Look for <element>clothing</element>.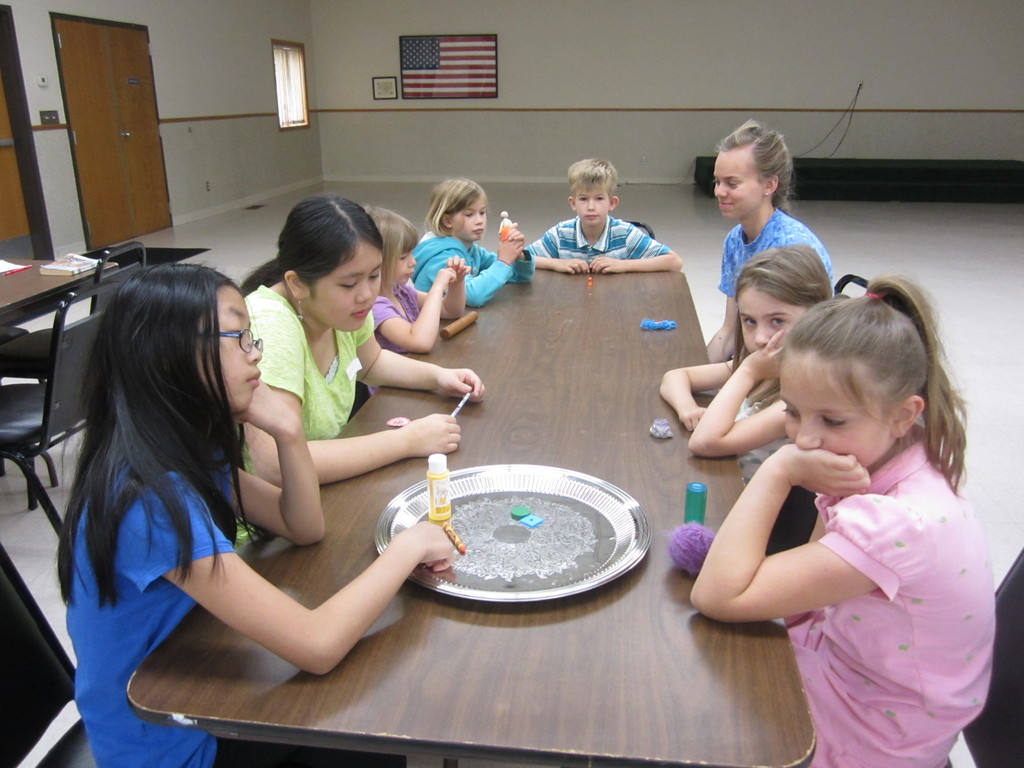
Found: rect(237, 285, 380, 542).
